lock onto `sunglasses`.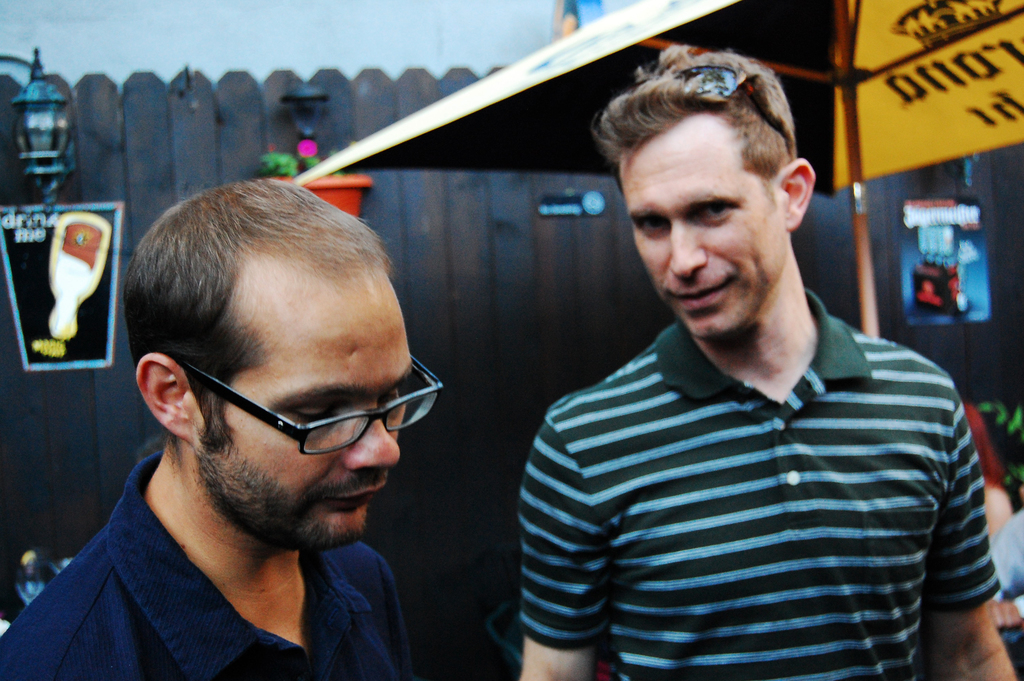
Locked: bbox=(657, 63, 784, 146).
